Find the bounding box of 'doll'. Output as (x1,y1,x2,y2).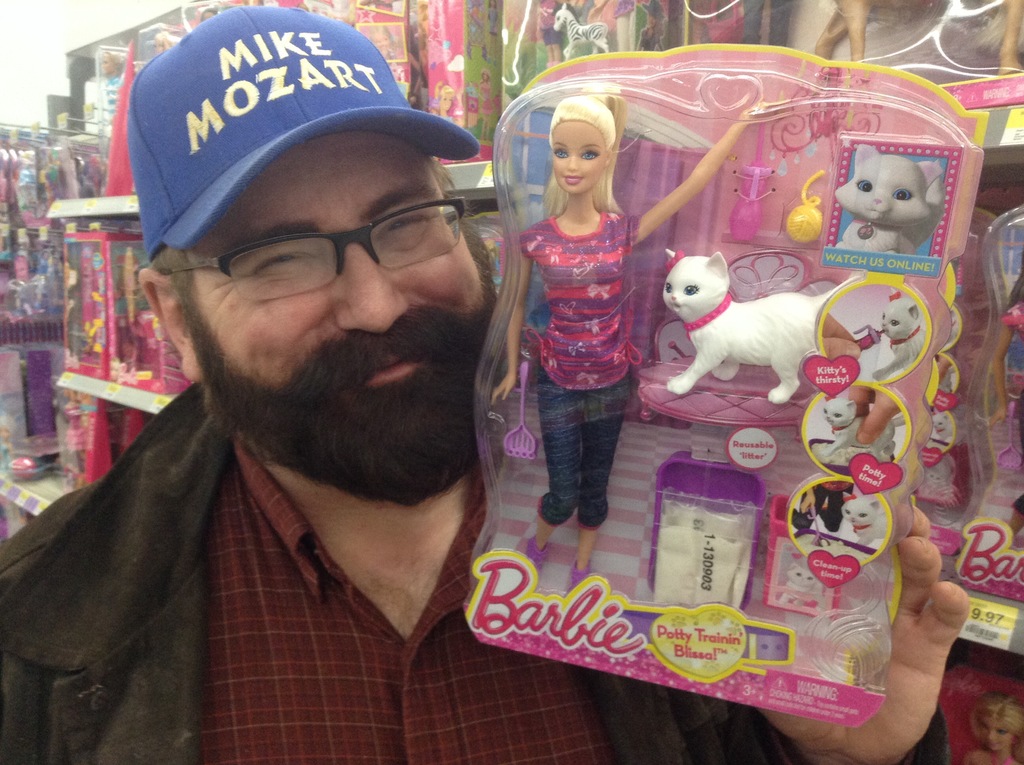
(836,128,961,259).
